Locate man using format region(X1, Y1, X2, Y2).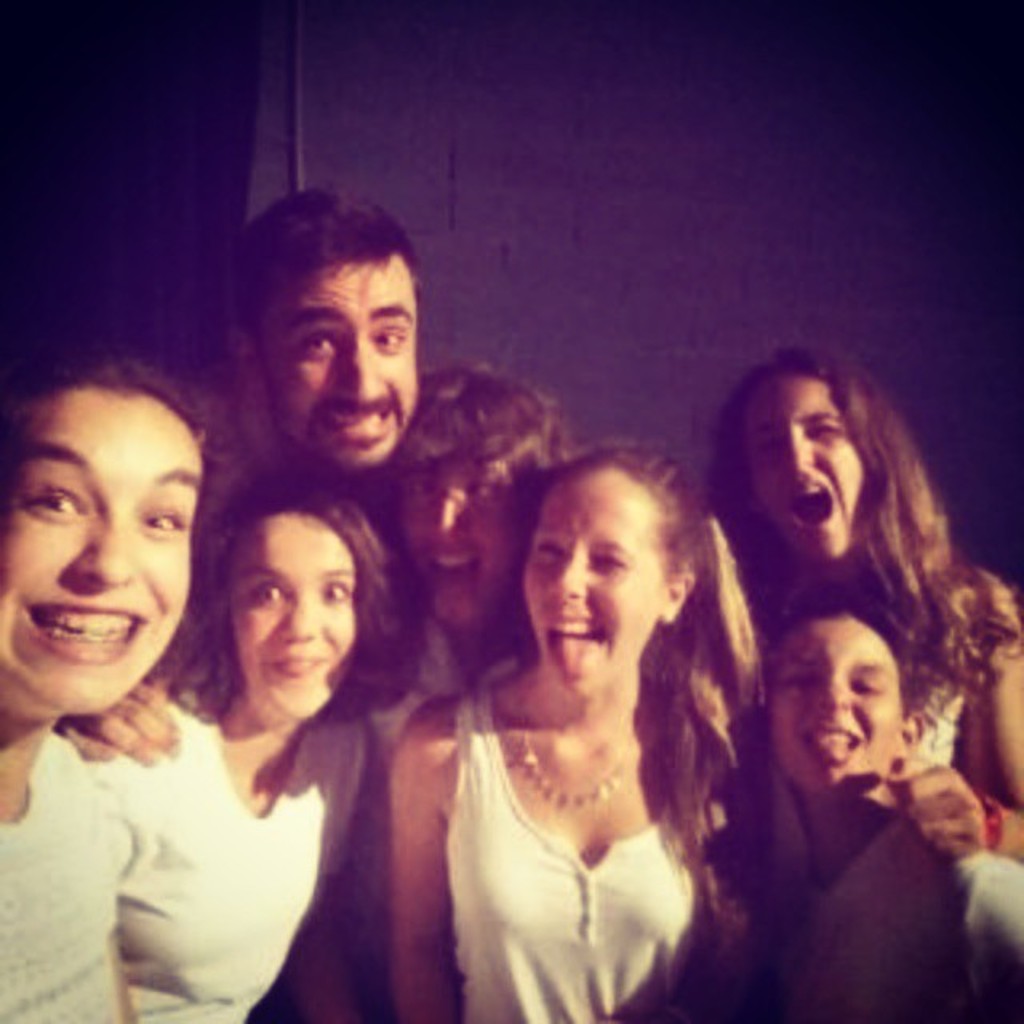
region(67, 181, 422, 768).
